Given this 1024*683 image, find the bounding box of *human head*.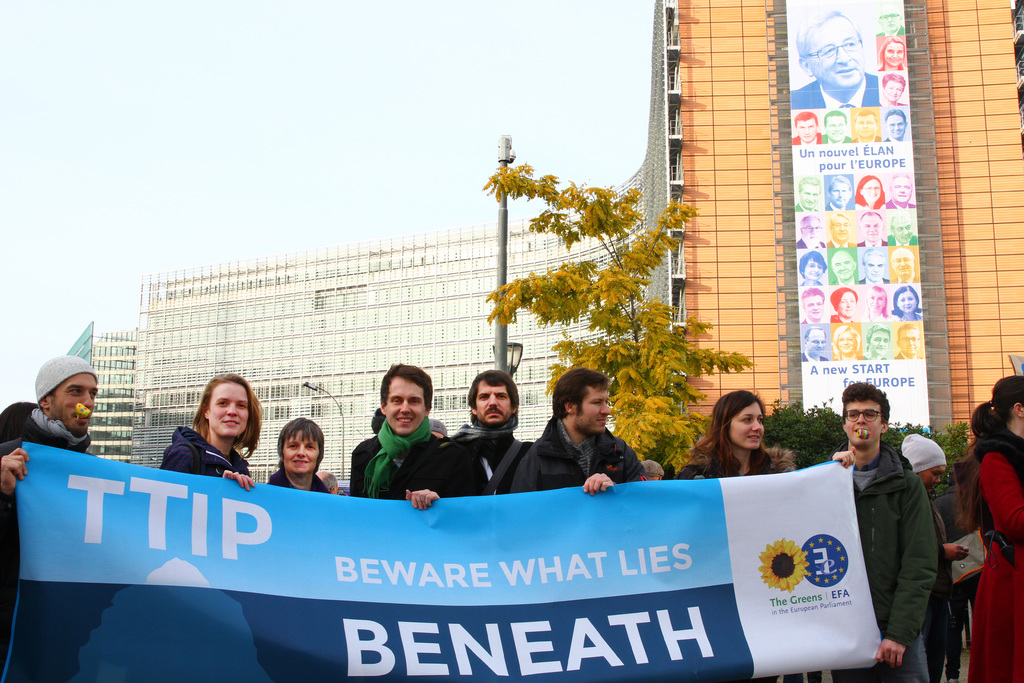
(202,377,255,436).
